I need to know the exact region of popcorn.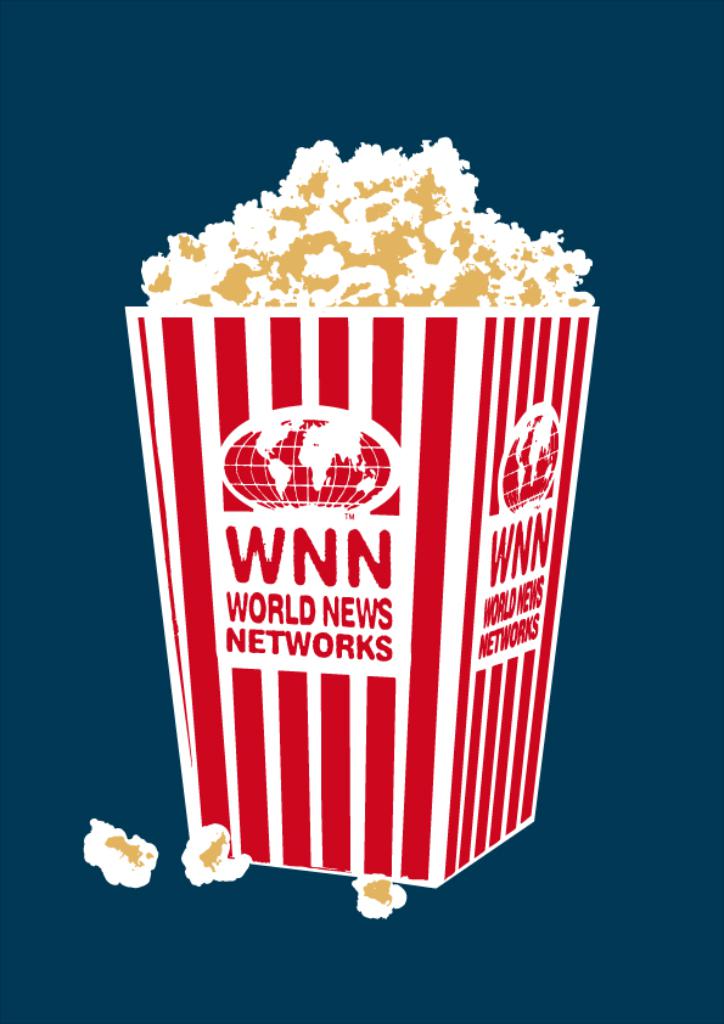
Region: <box>173,820,253,891</box>.
